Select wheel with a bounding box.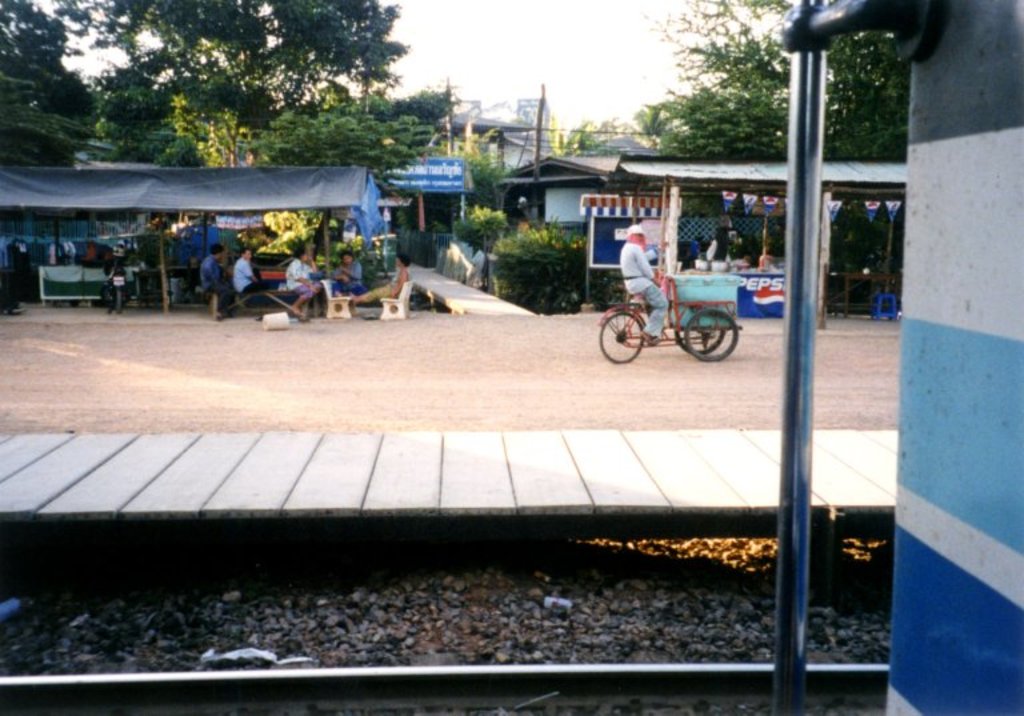
detection(597, 311, 645, 365).
